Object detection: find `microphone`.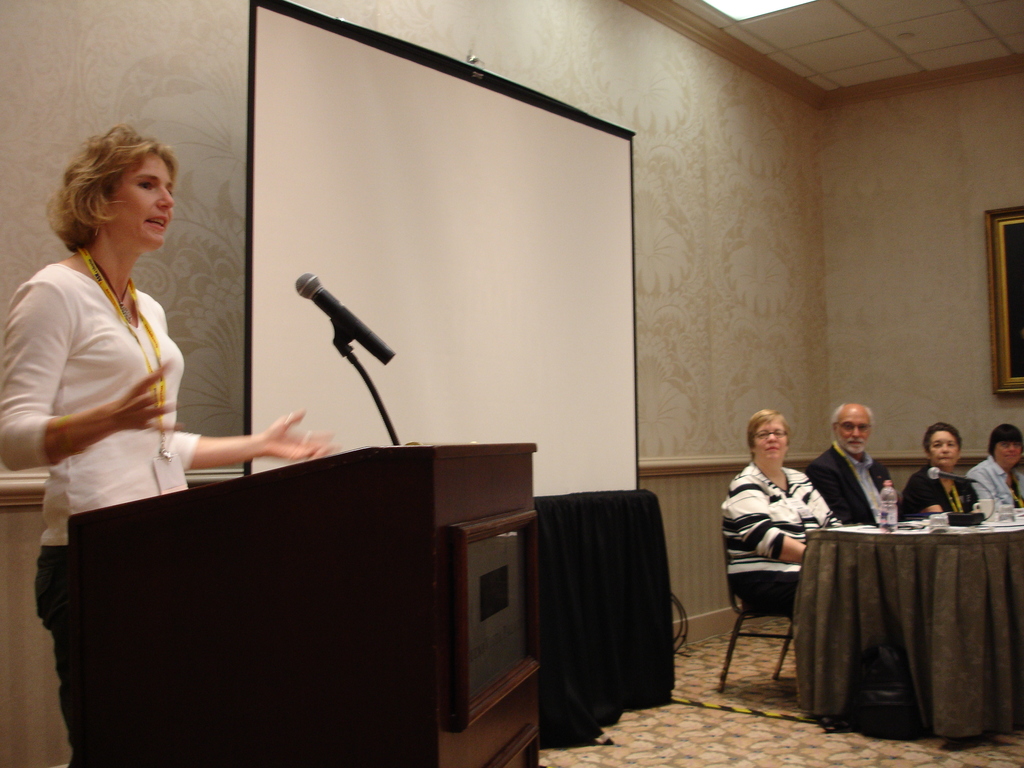
[x1=282, y1=262, x2=392, y2=369].
